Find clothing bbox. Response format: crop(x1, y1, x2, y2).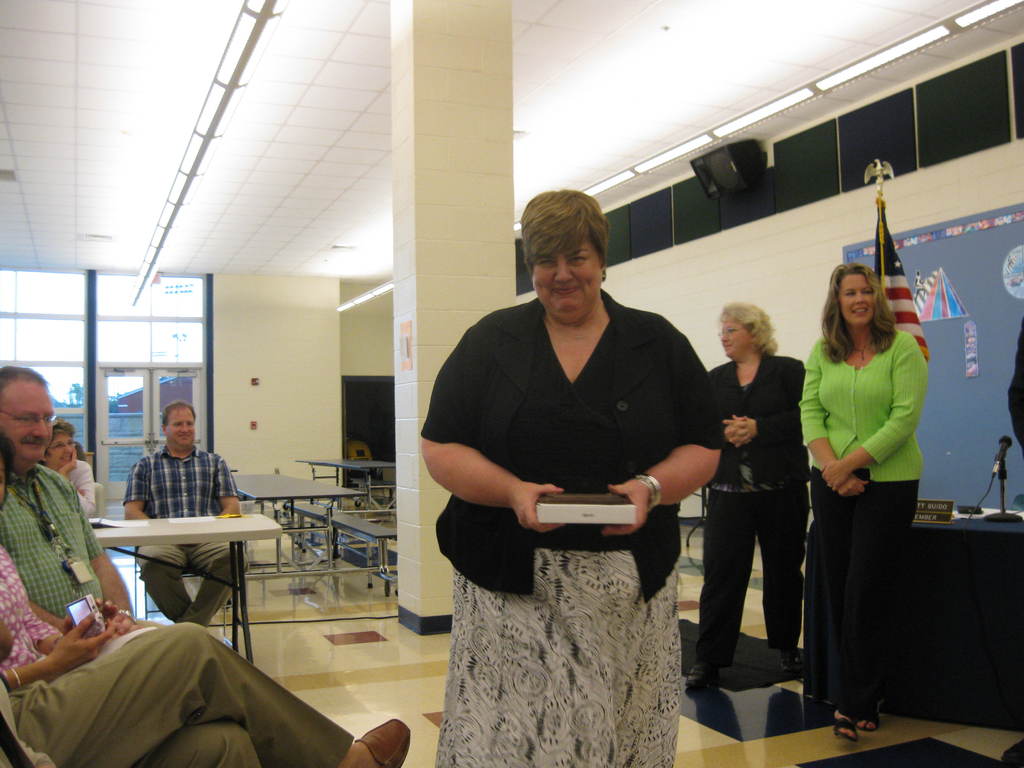
crop(49, 460, 92, 522).
